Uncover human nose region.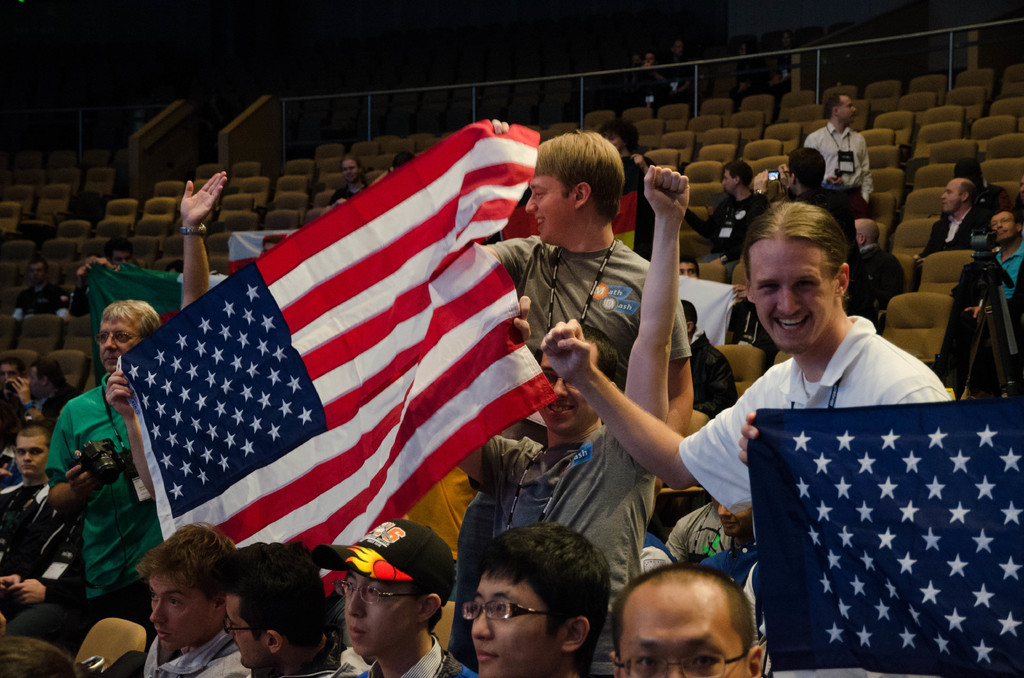
Uncovered: [x1=663, y1=666, x2=680, y2=677].
